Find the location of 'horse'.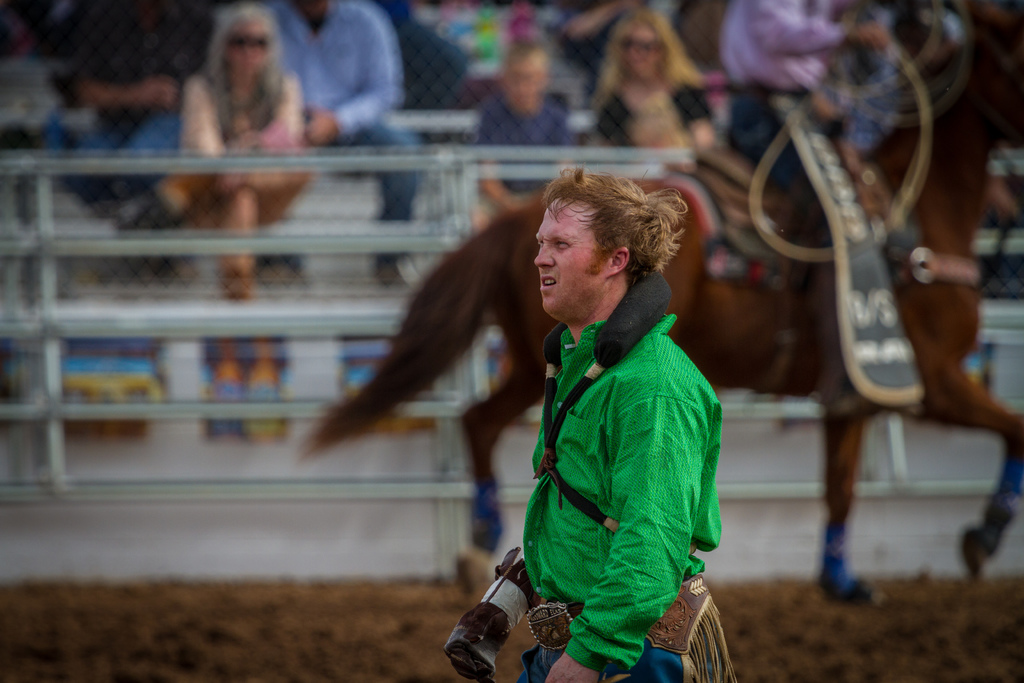
Location: box=[297, 0, 1023, 594].
